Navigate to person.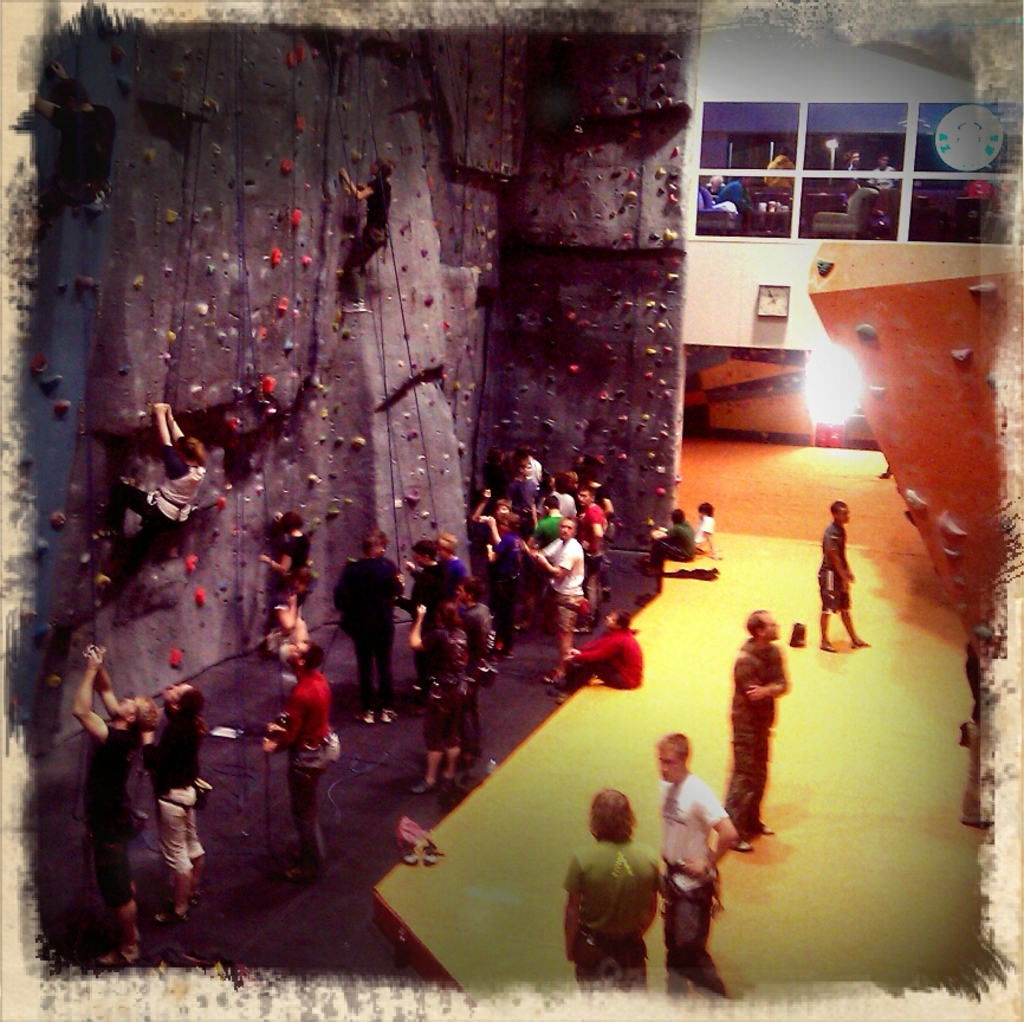
Navigation target: region(401, 536, 454, 712).
